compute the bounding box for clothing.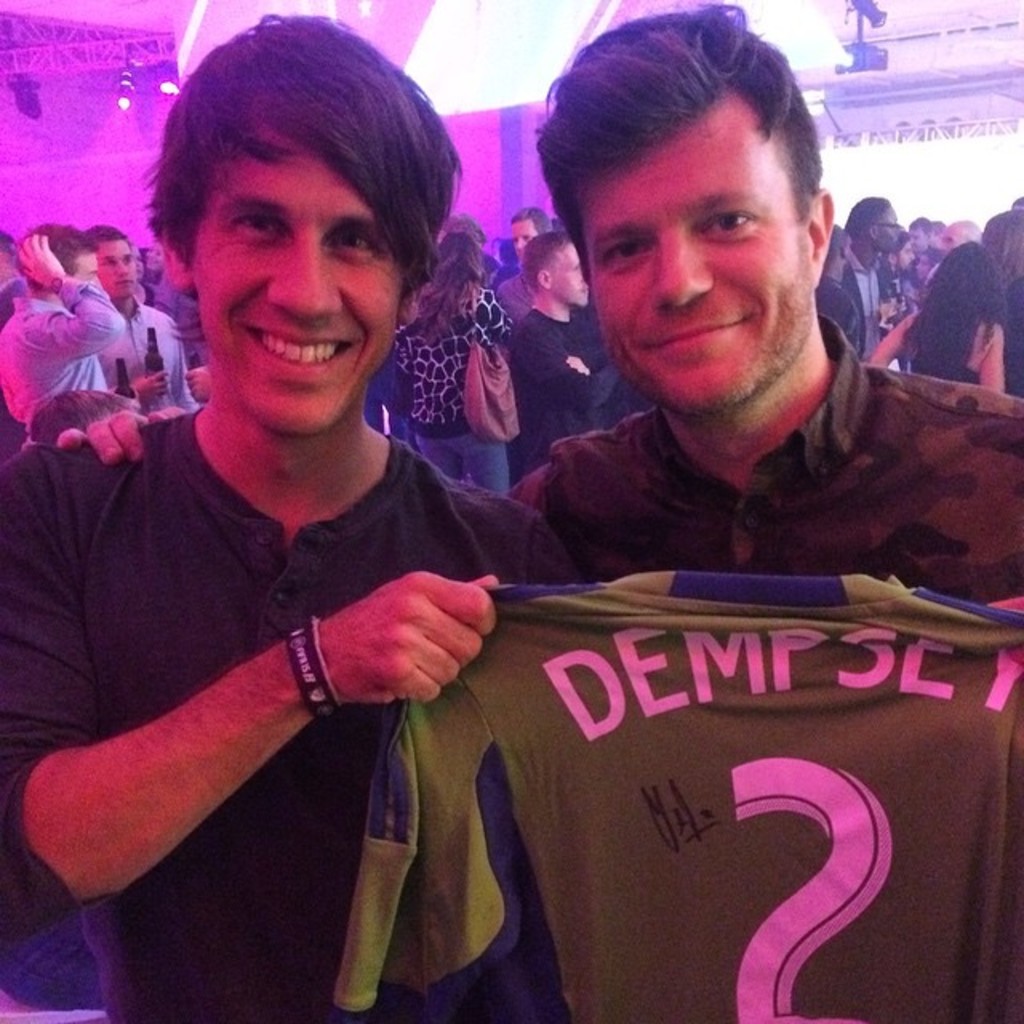
0 410 578 1022.
